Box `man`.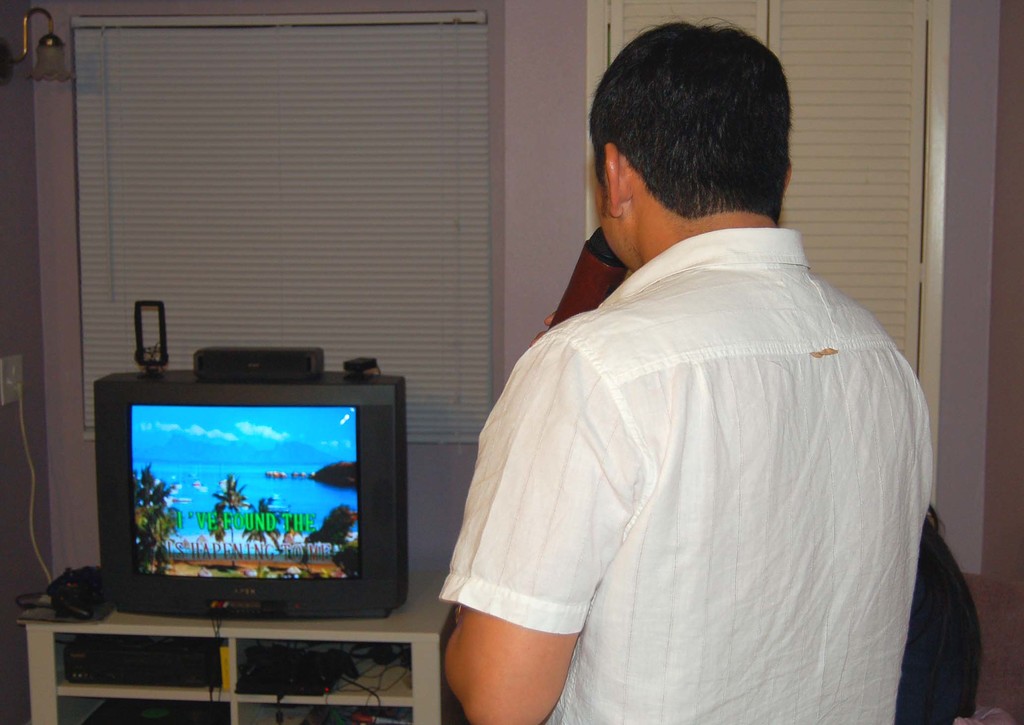
bbox=(413, 13, 939, 724).
